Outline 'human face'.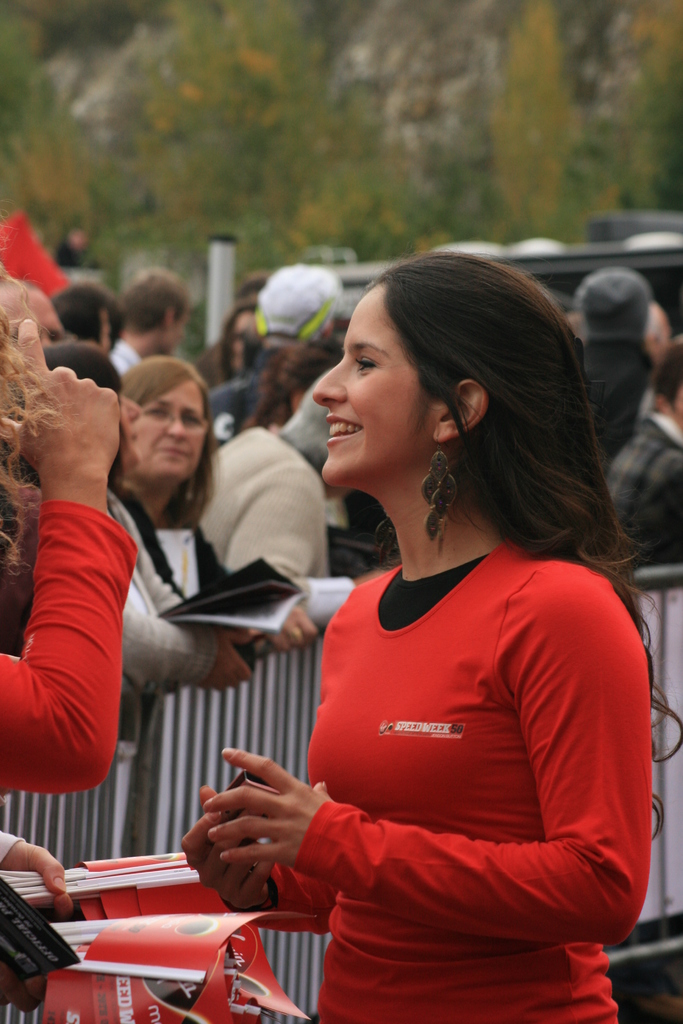
Outline: 122:386:141:470.
